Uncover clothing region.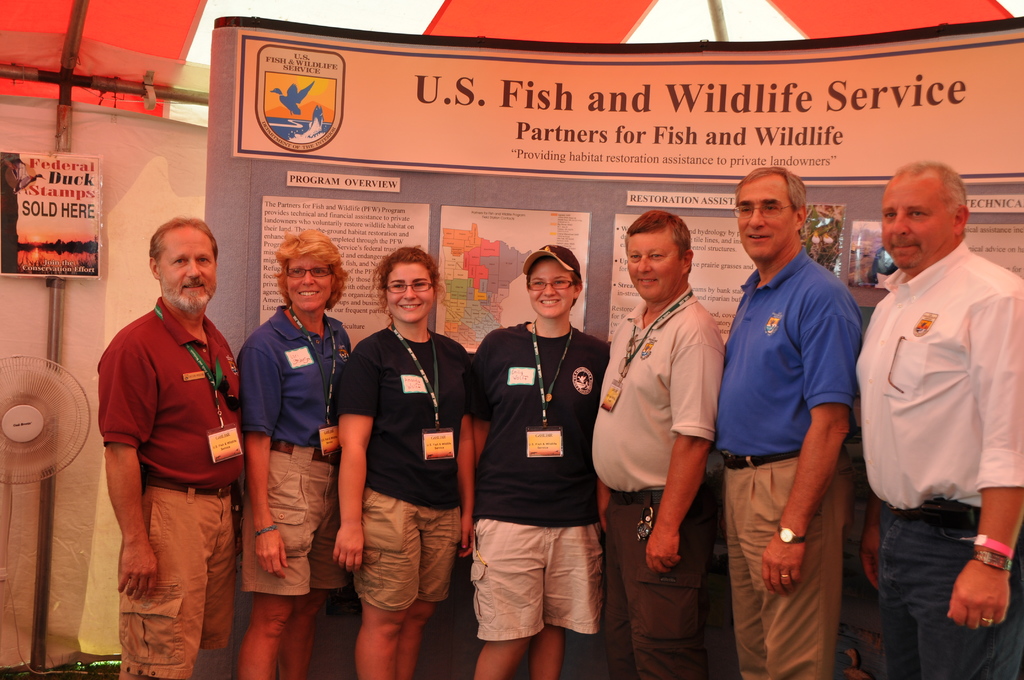
Uncovered: {"left": 458, "top": 282, "right": 626, "bottom": 650}.
